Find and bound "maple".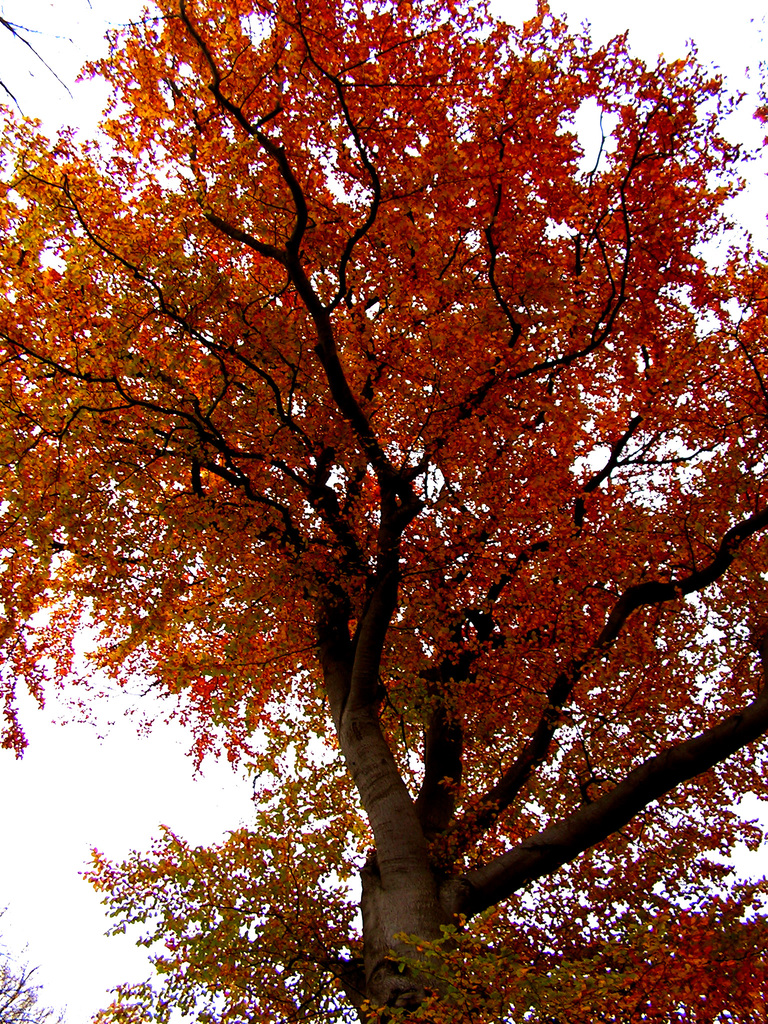
Bound: 3 0 767 1023.
